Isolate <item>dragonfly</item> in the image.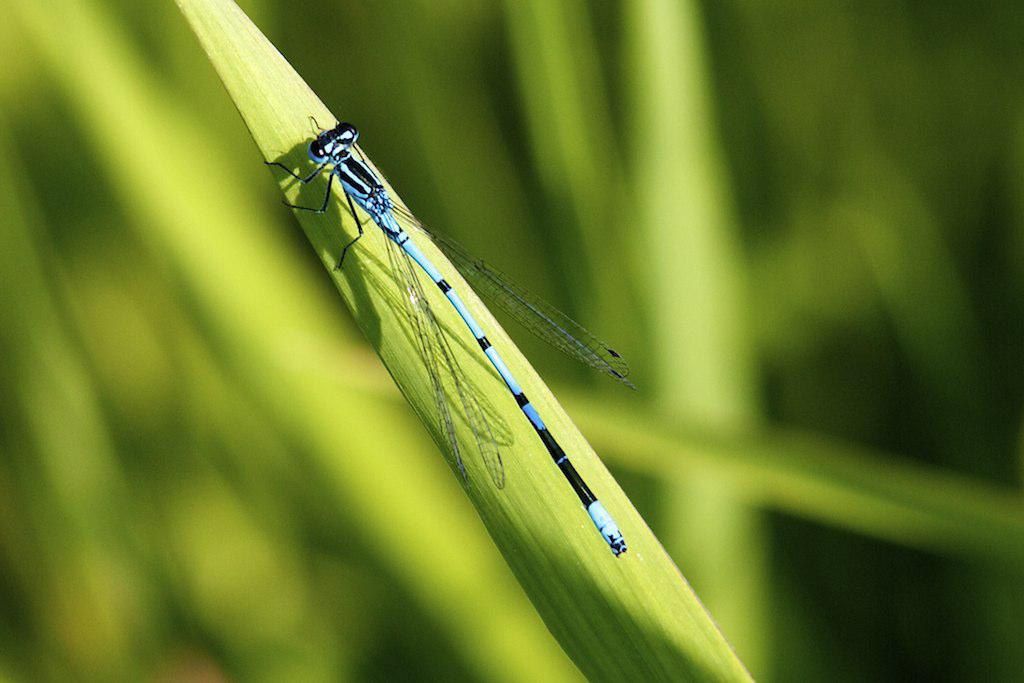
Isolated region: <region>263, 113, 638, 557</region>.
